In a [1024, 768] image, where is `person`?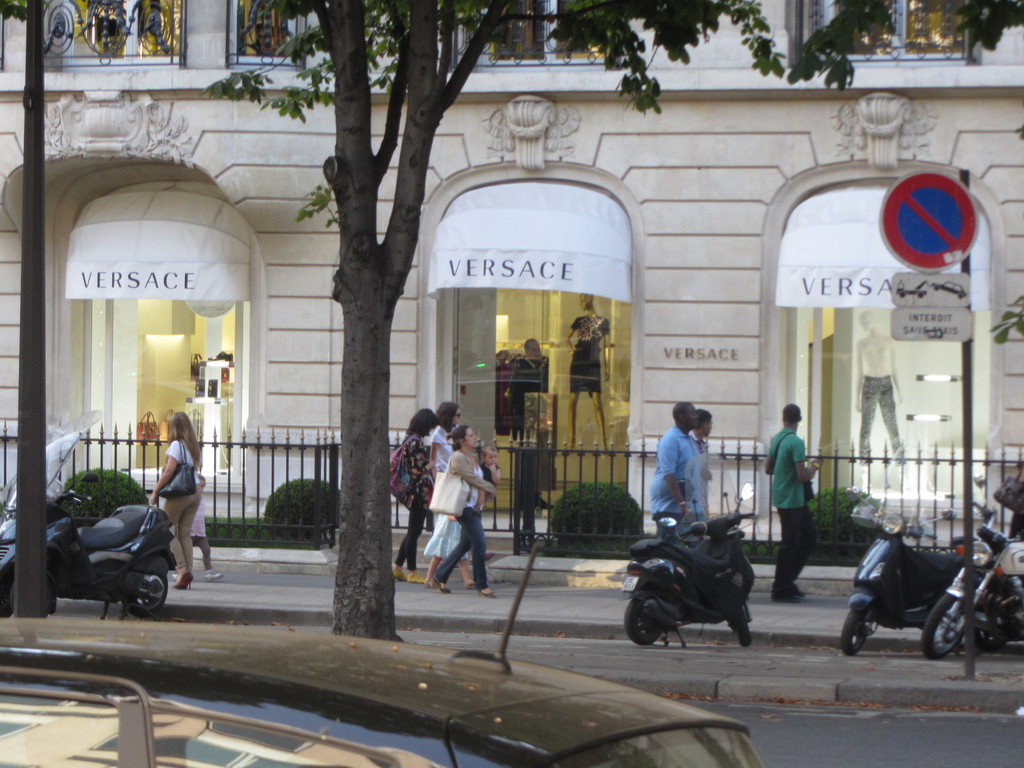
bbox=(136, 413, 210, 593).
